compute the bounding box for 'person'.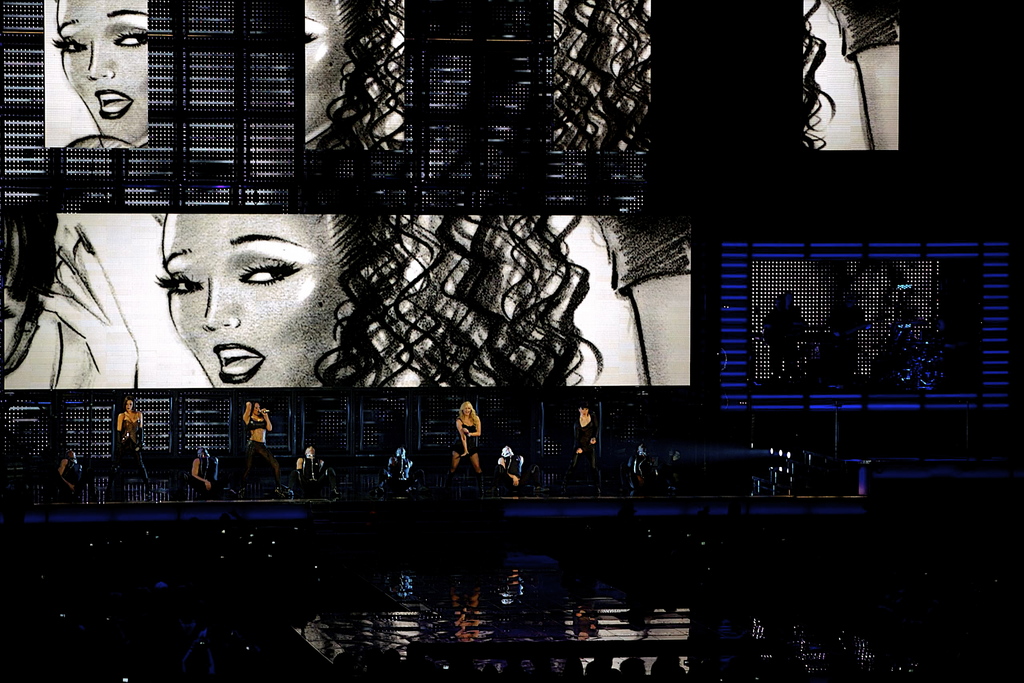
(left=49, top=446, right=86, bottom=497).
